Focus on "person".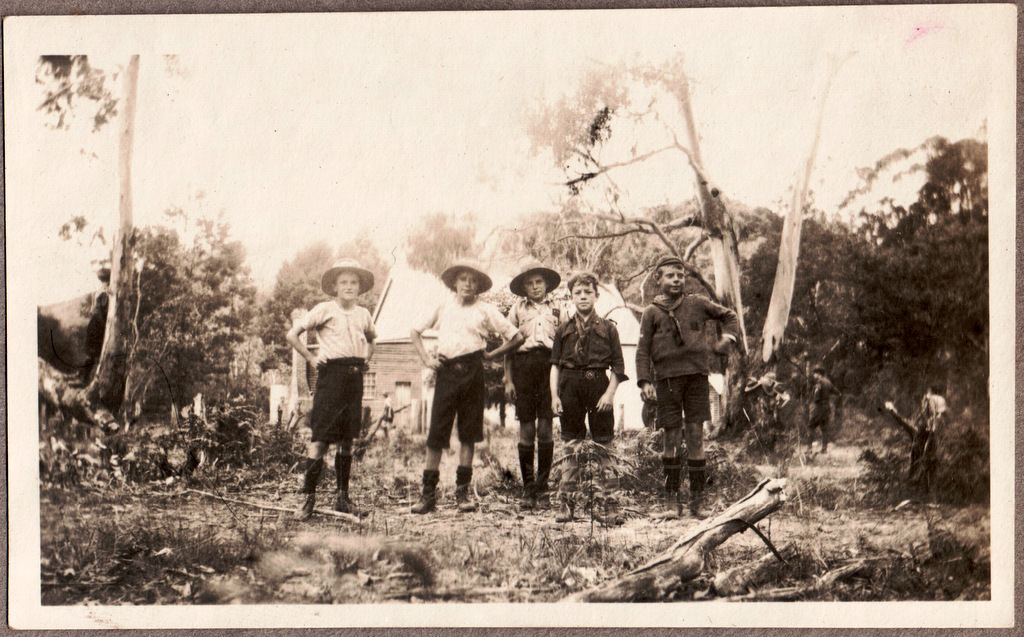
Focused at 910:384:953:483.
